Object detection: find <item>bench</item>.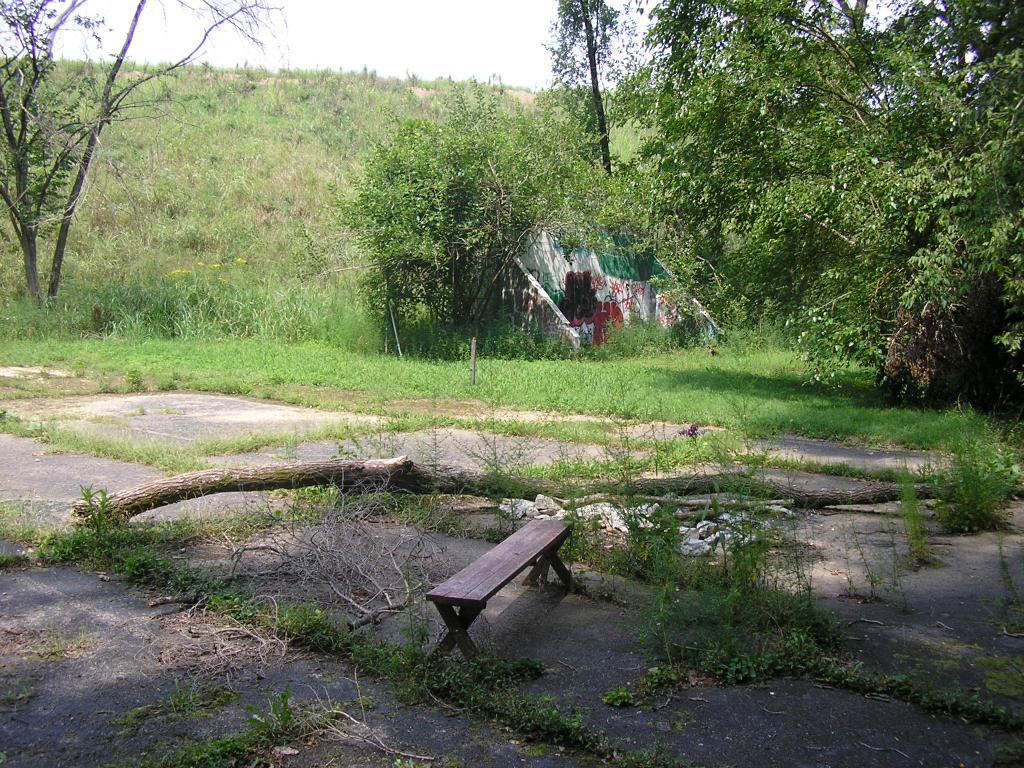
414/502/576/675.
